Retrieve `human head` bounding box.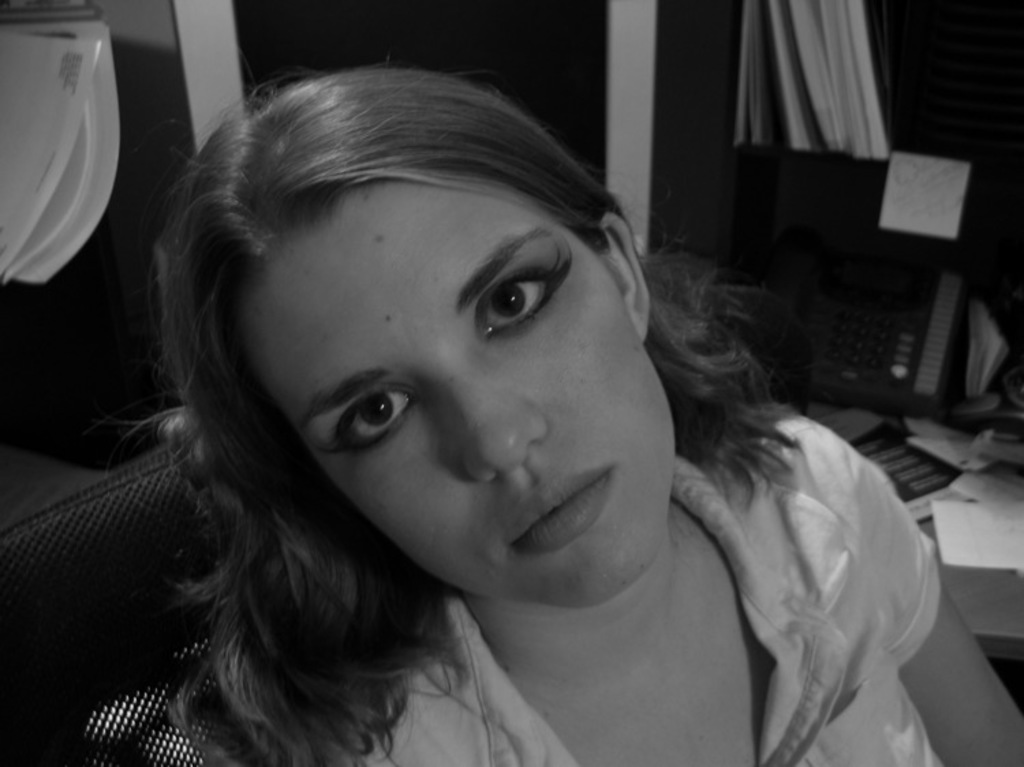
Bounding box: {"x1": 232, "y1": 22, "x2": 664, "y2": 633}.
